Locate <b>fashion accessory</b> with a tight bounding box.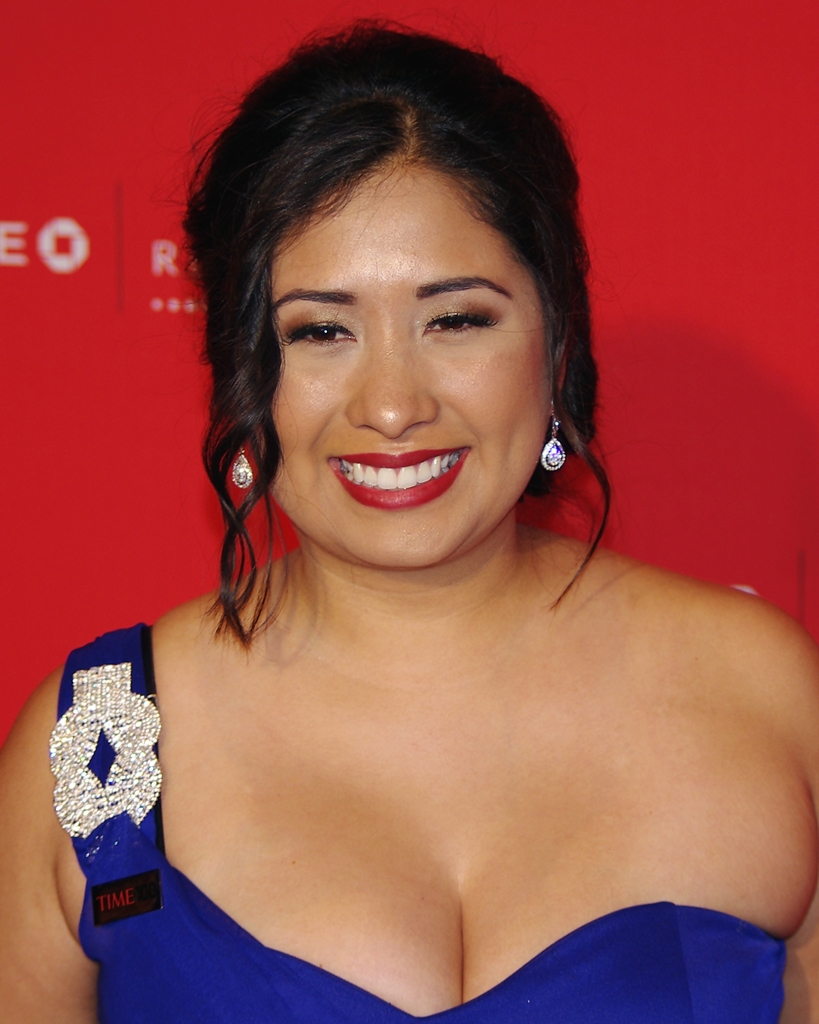
232 440 254 488.
